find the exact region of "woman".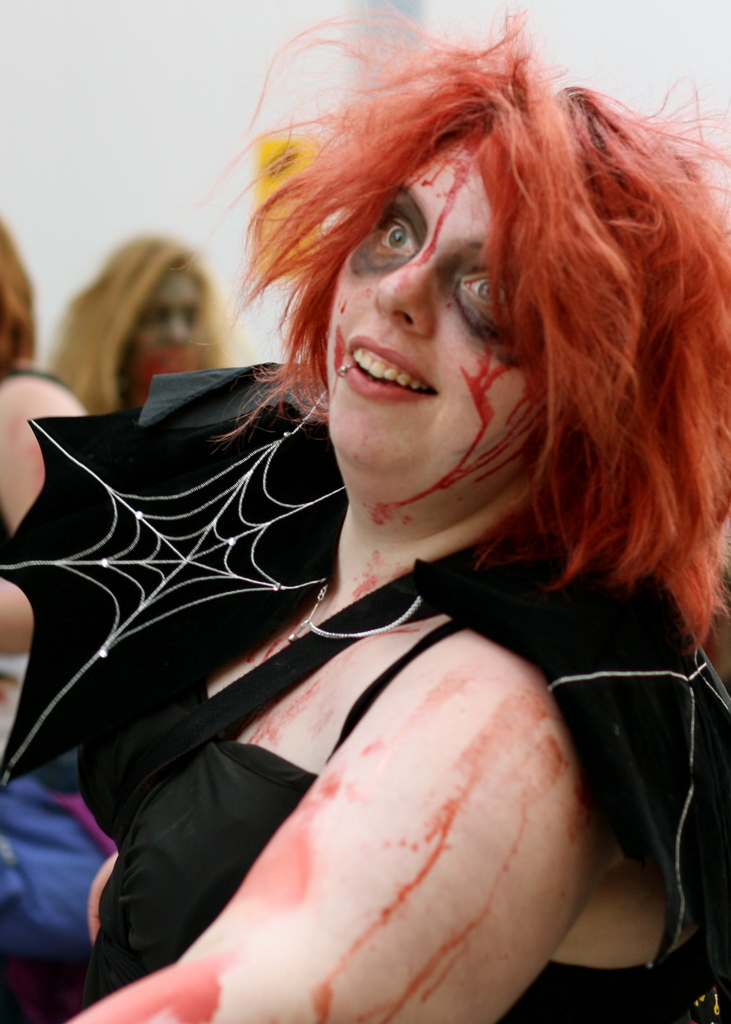
Exact region: (46,226,249,420).
